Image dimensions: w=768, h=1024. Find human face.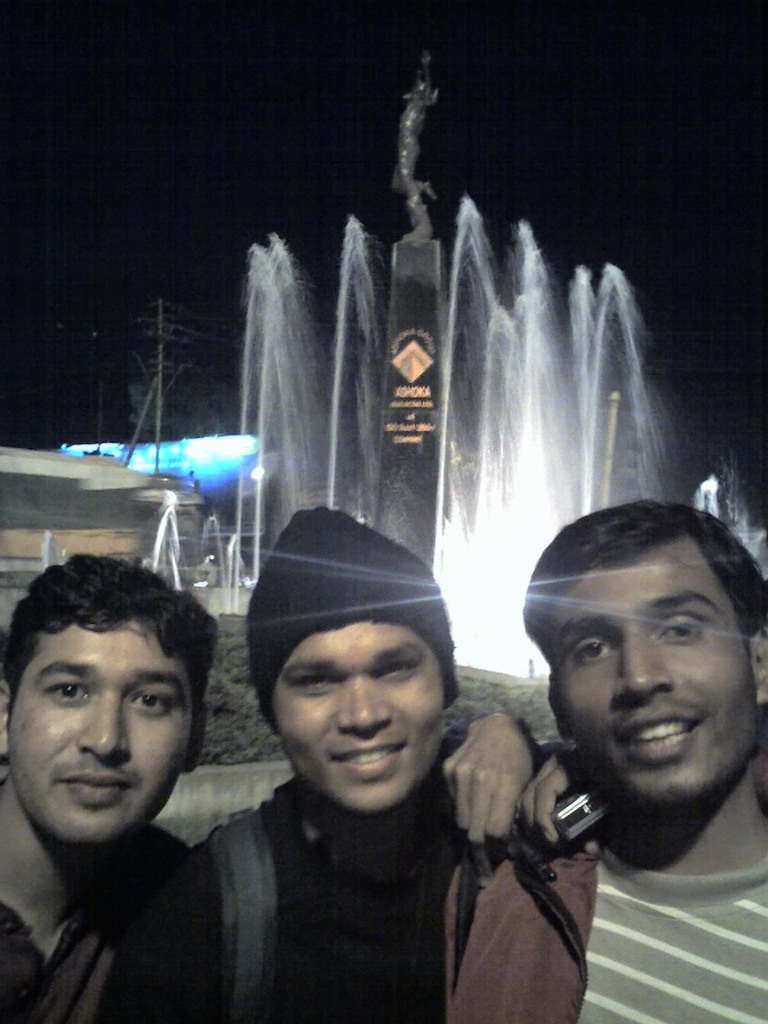
detection(270, 622, 445, 818).
